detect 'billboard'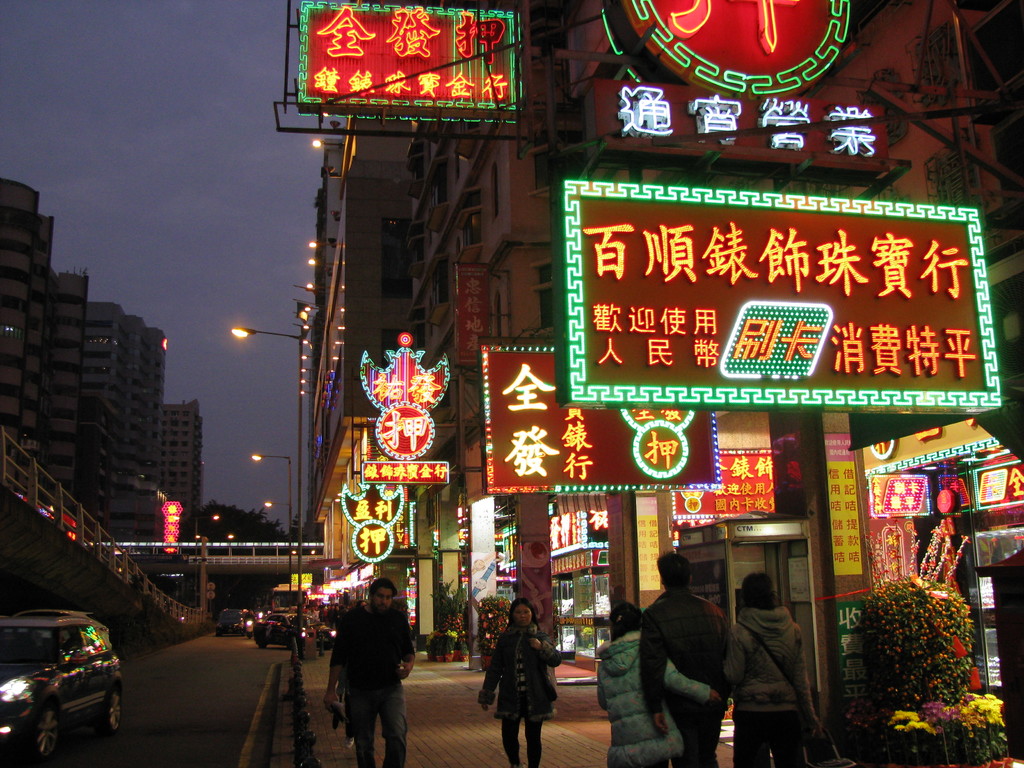
l=157, t=501, r=186, b=553
